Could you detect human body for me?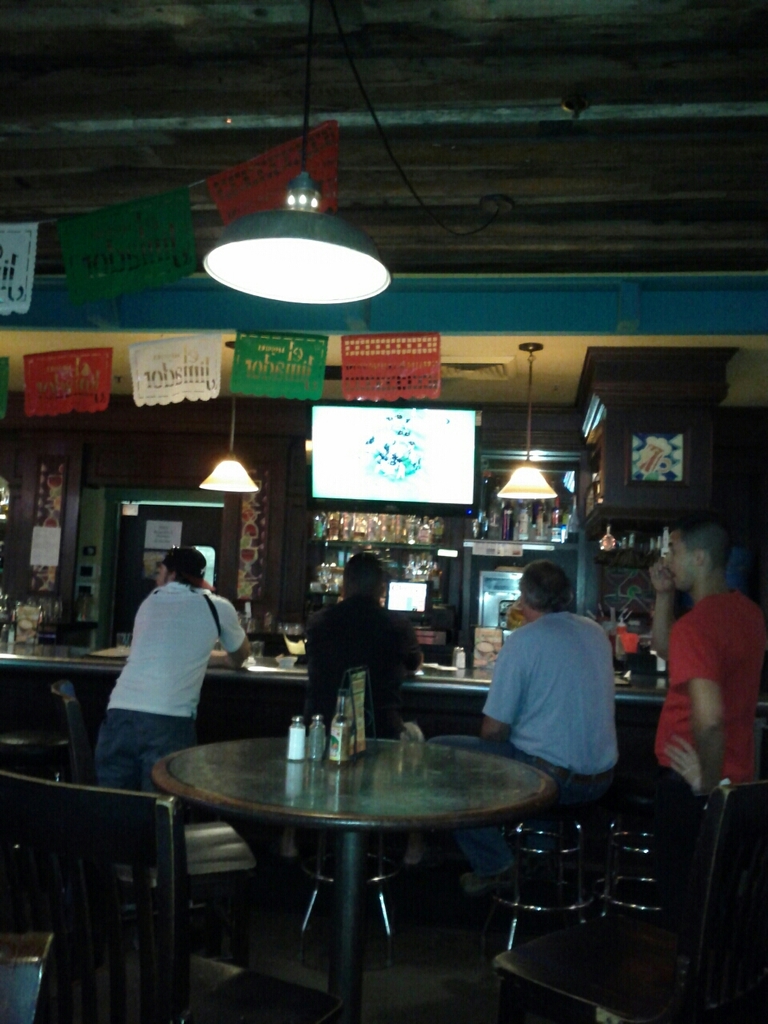
Detection result: [x1=424, y1=554, x2=631, y2=898].
